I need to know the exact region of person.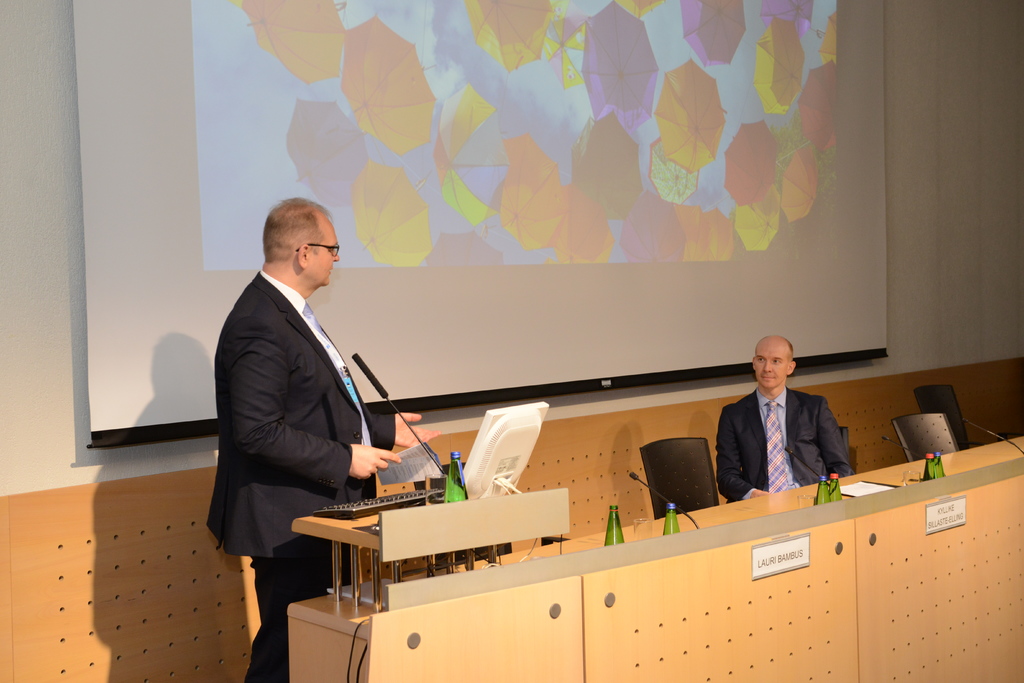
Region: detection(705, 324, 856, 506).
